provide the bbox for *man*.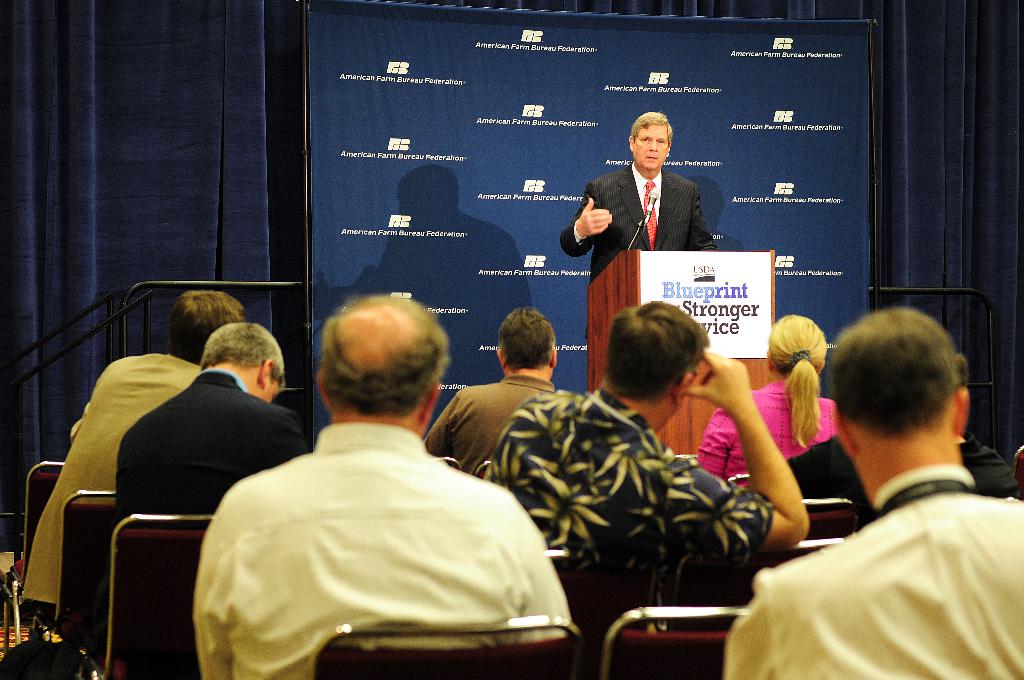
box=[752, 306, 1023, 679].
